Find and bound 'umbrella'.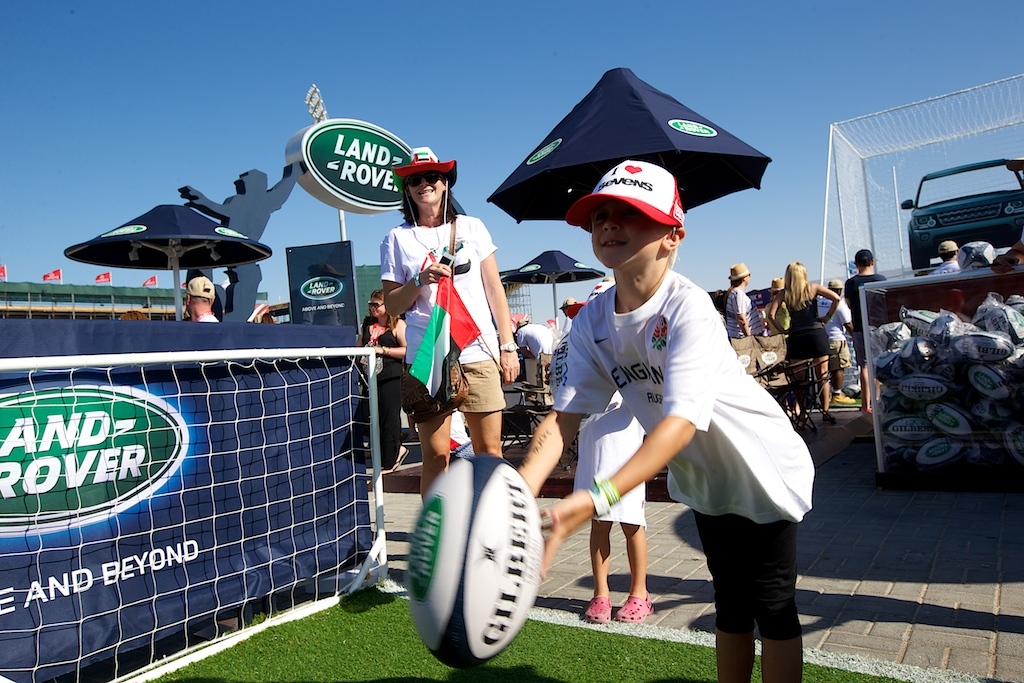
Bound: pyautogui.locateOnScreen(504, 248, 596, 326).
